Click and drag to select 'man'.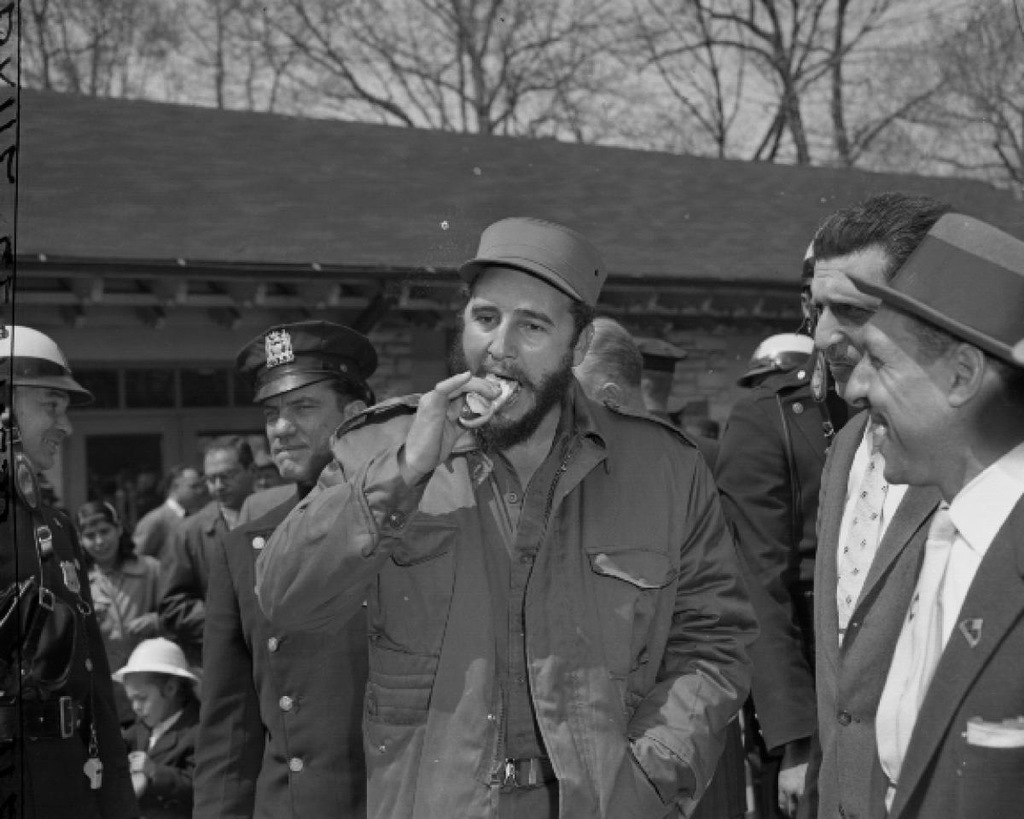
Selection: 713 241 850 818.
